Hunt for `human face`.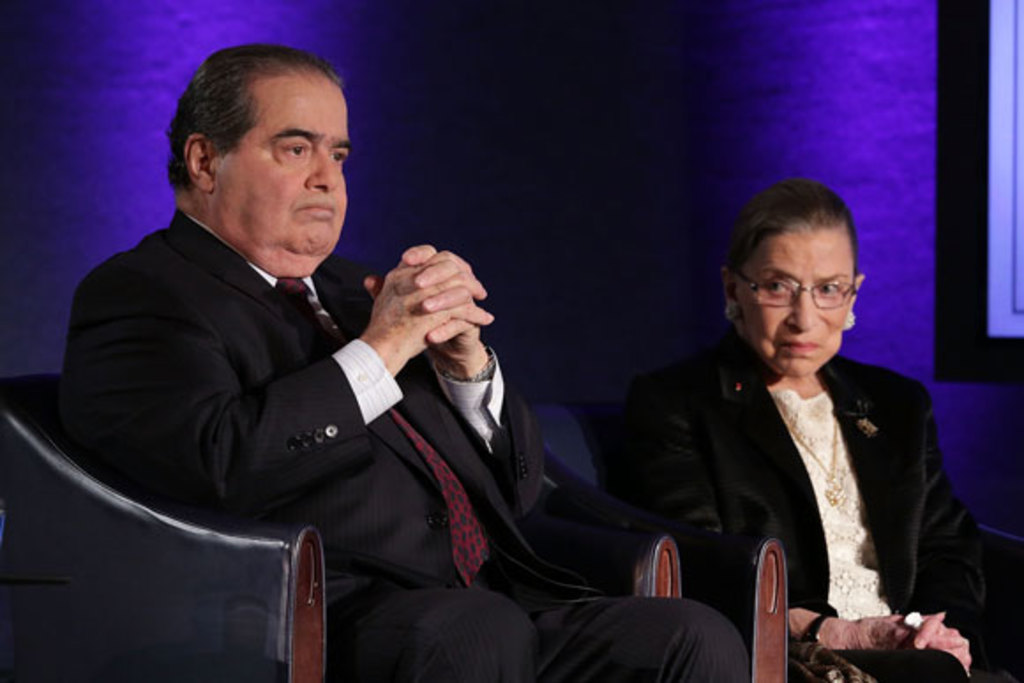
Hunted down at <bbox>733, 224, 849, 379</bbox>.
